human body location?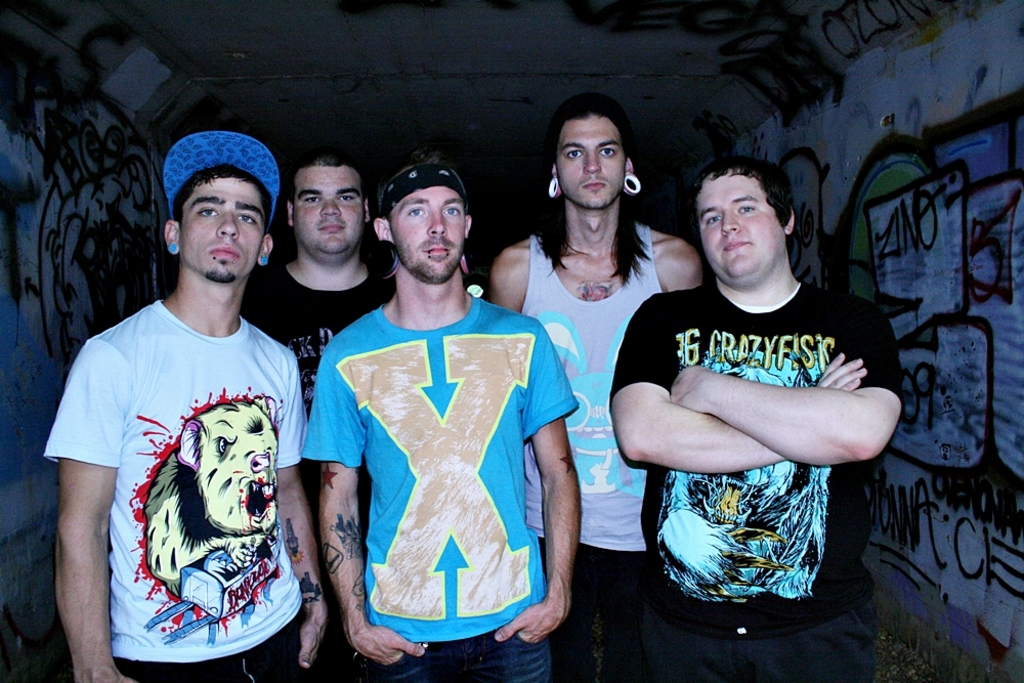
(484,211,715,682)
